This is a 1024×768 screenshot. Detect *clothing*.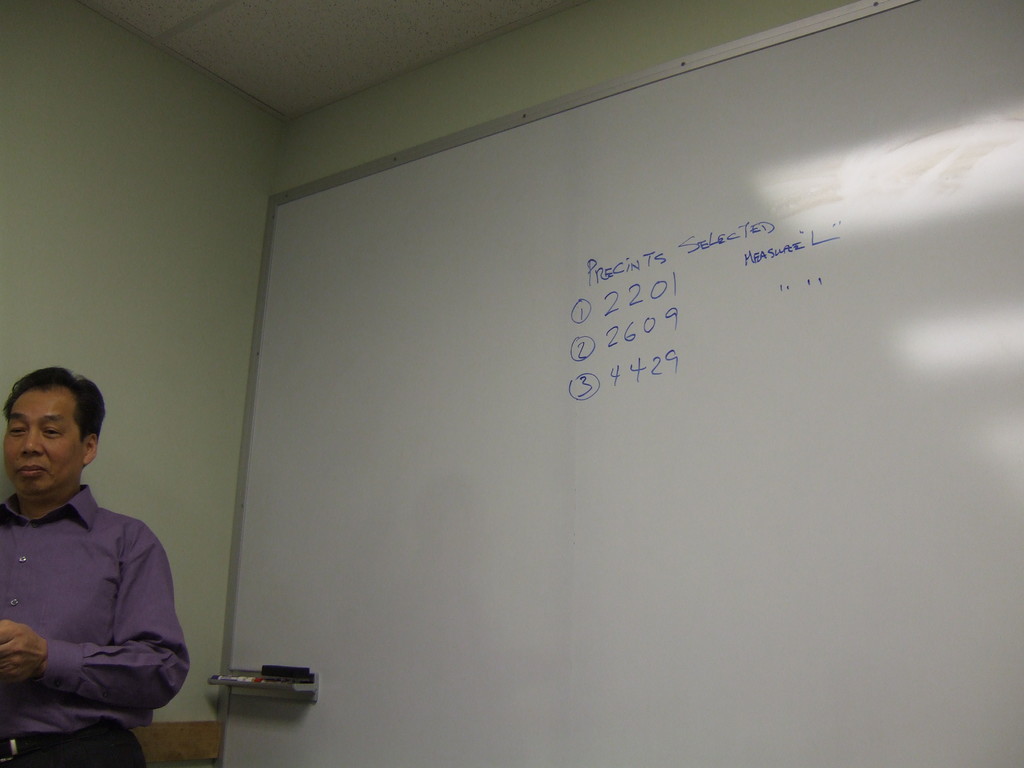
[8, 452, 189, 739].
